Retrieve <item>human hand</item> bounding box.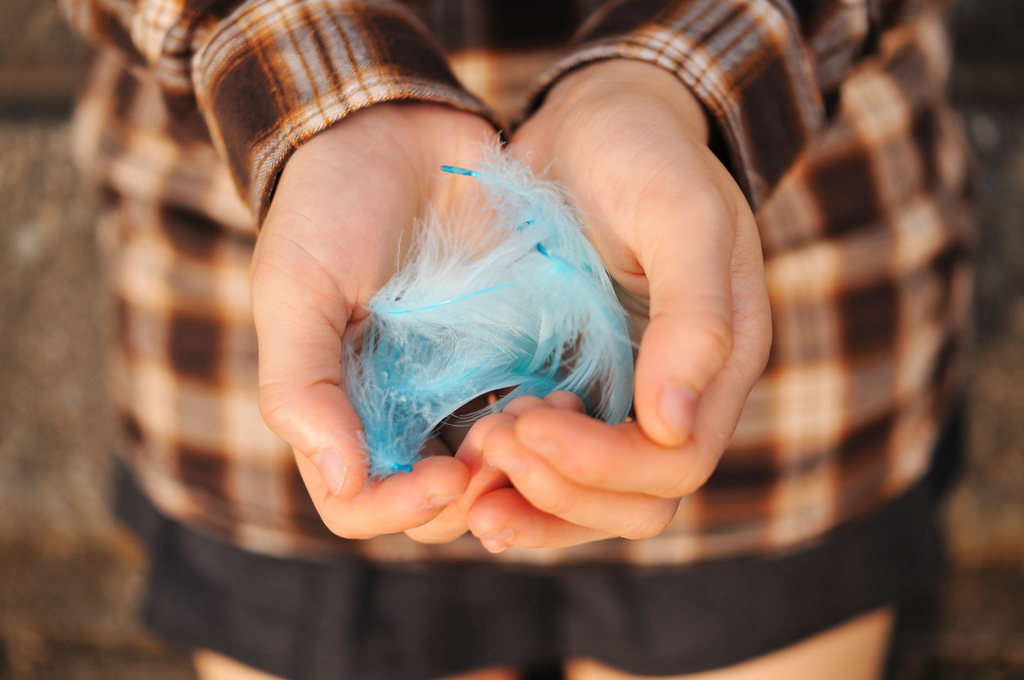
Bounding box: left=461, top=74, right=777, bottom=555.
